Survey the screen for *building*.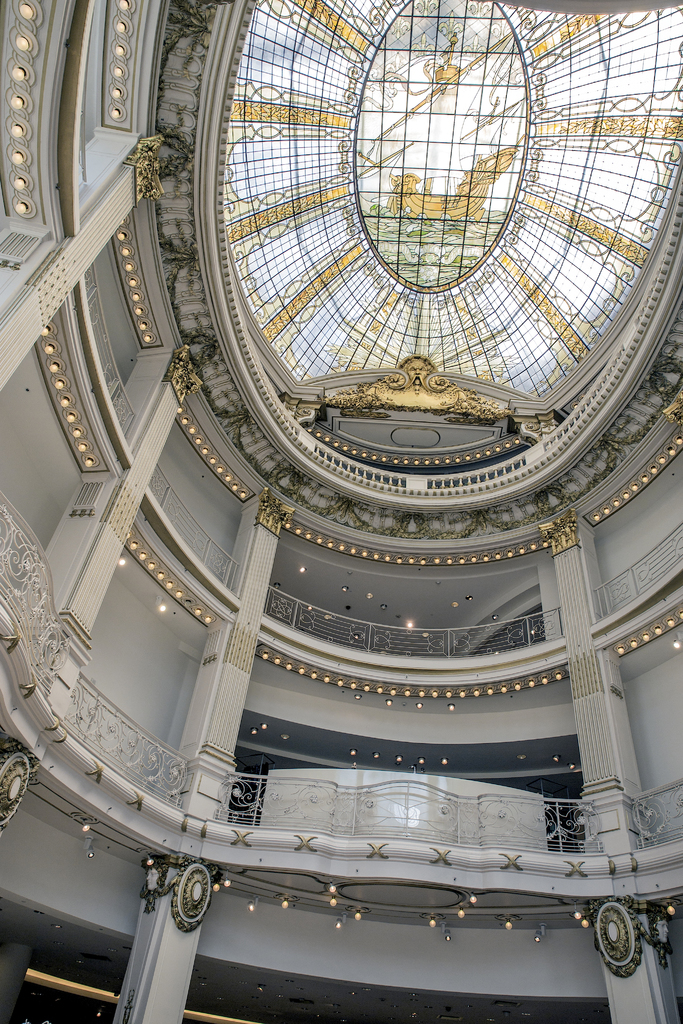
Survey found: <bbox>0, 0, 682, 1023</bbox>.
